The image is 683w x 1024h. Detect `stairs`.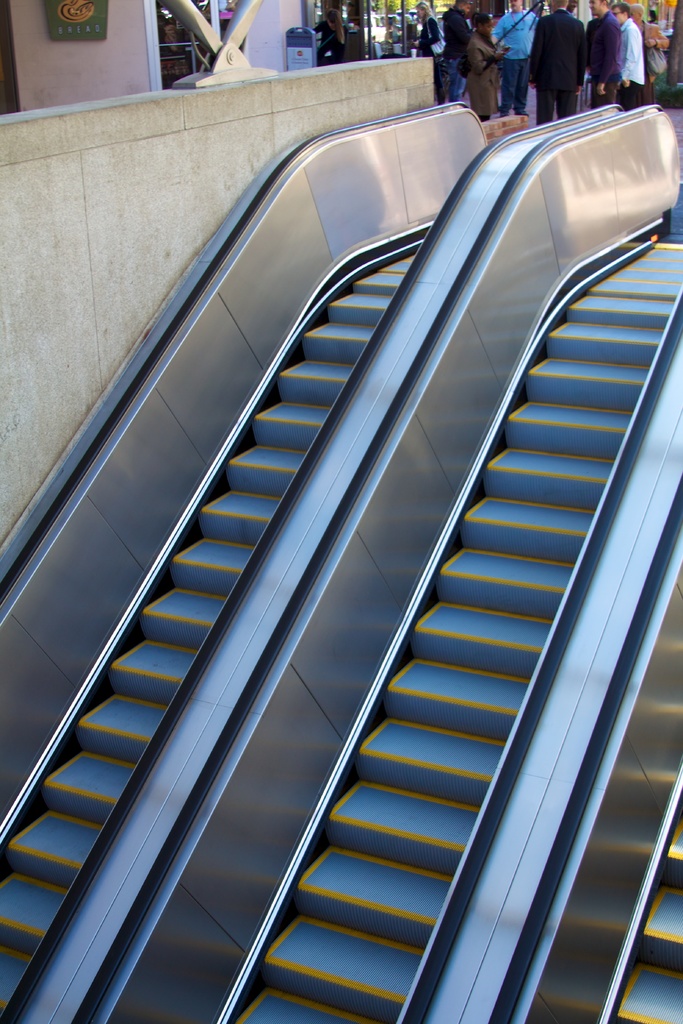
Detection: left=605, top=794, right=682, bottom=1023.
